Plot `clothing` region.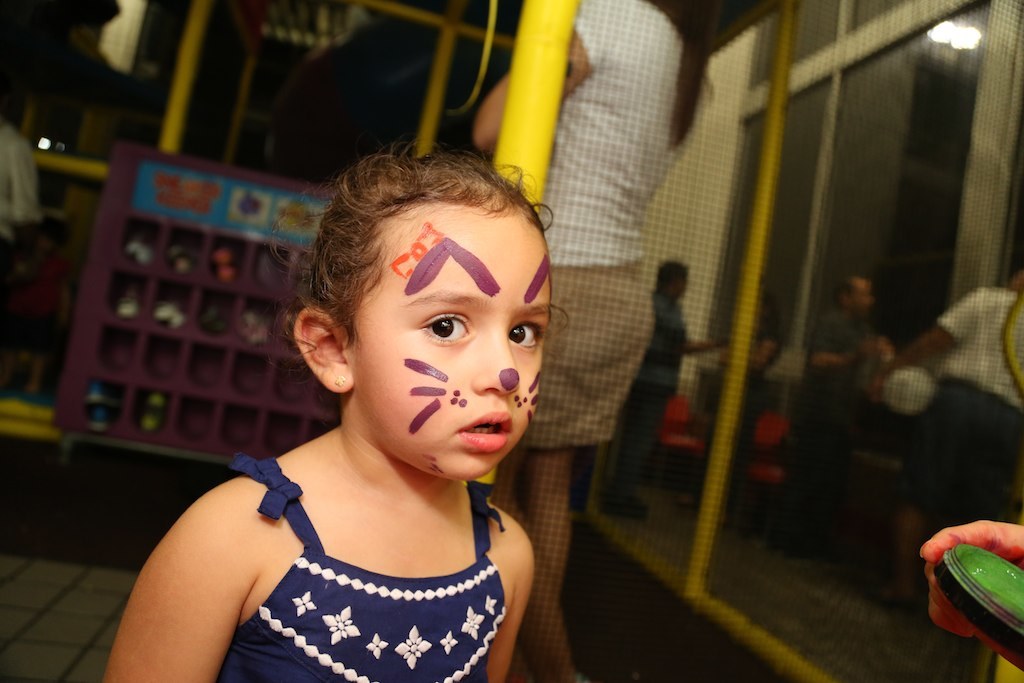
Plotted at {"x1": 607, "y1": 292, "x2": 699, "y2": 497}.
